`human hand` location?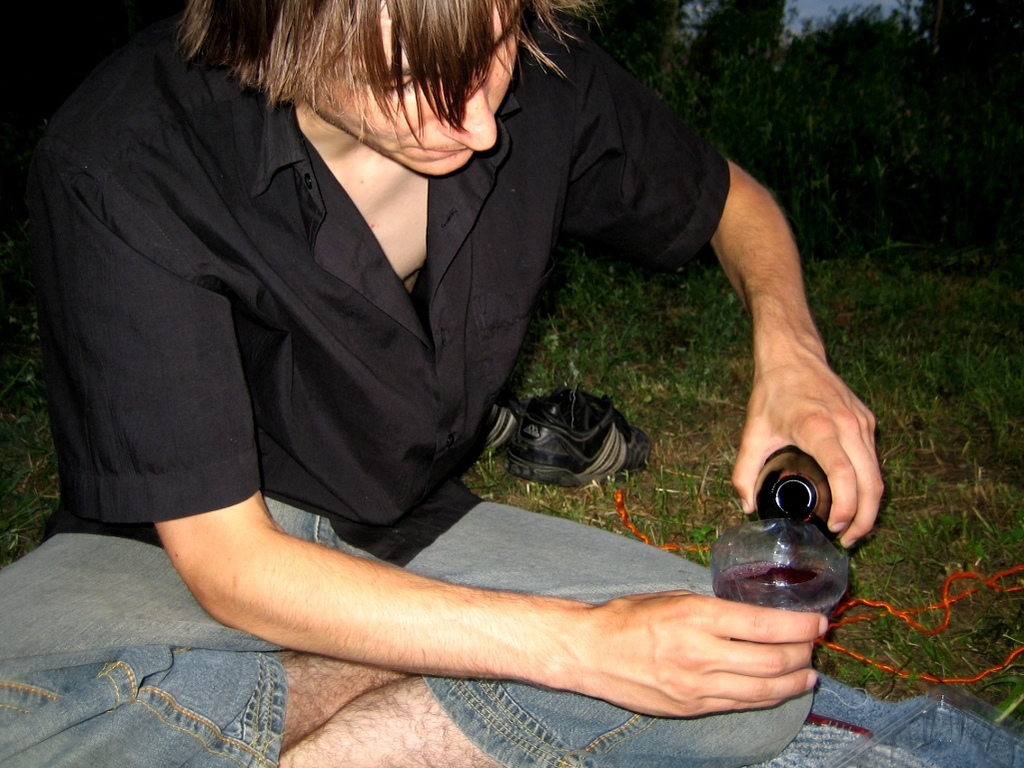
(728,348,887,553)
